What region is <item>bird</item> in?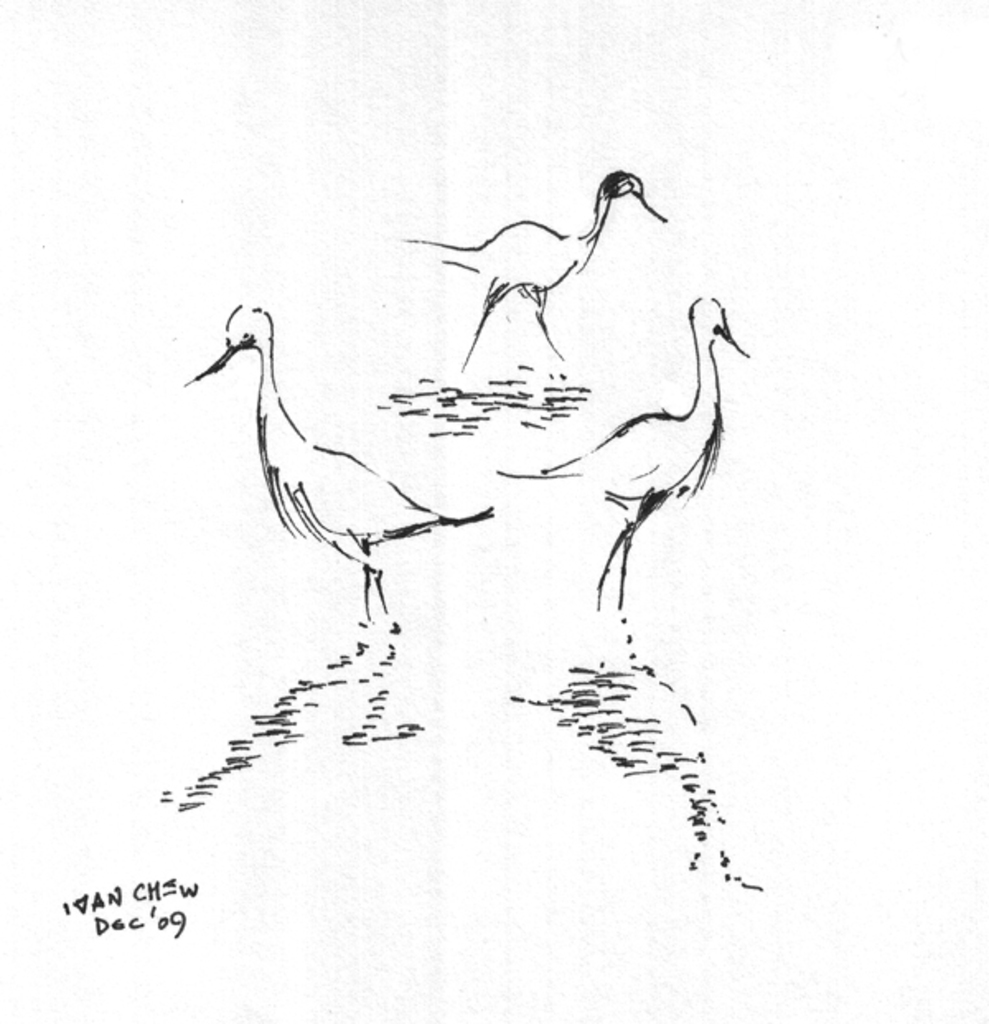
x1=203, y1=302, x2=491, y2=595.
